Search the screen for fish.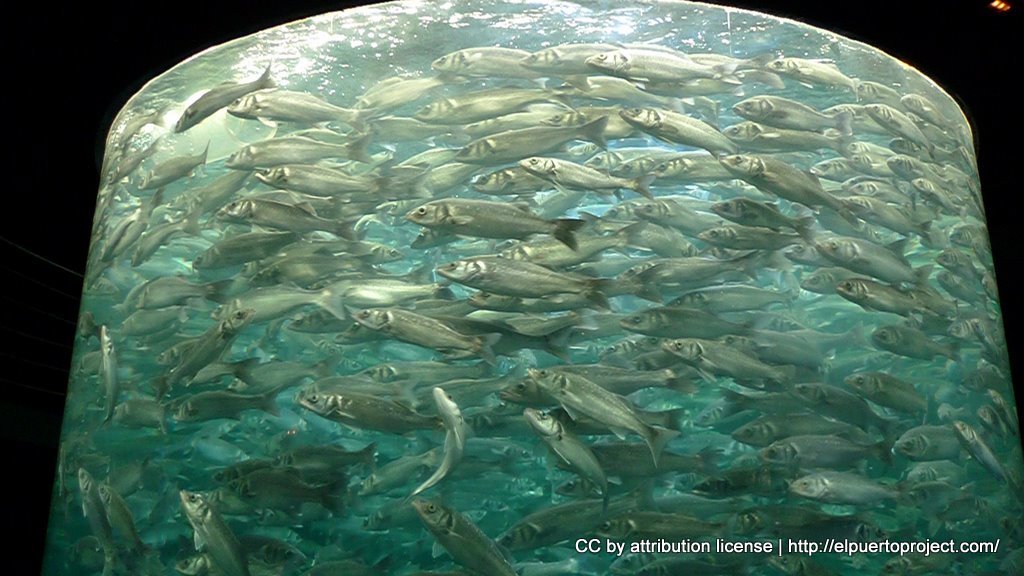
Found at BBox(120, 107, 160, 151).
